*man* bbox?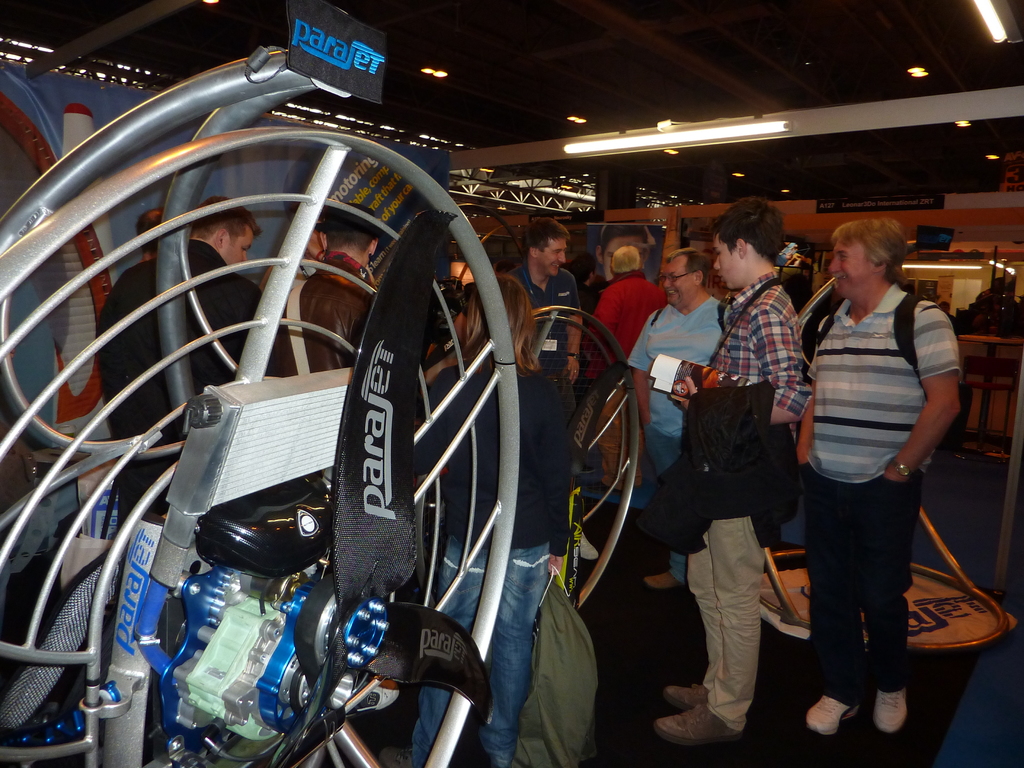
BBox(649, 193, 815, 748)
